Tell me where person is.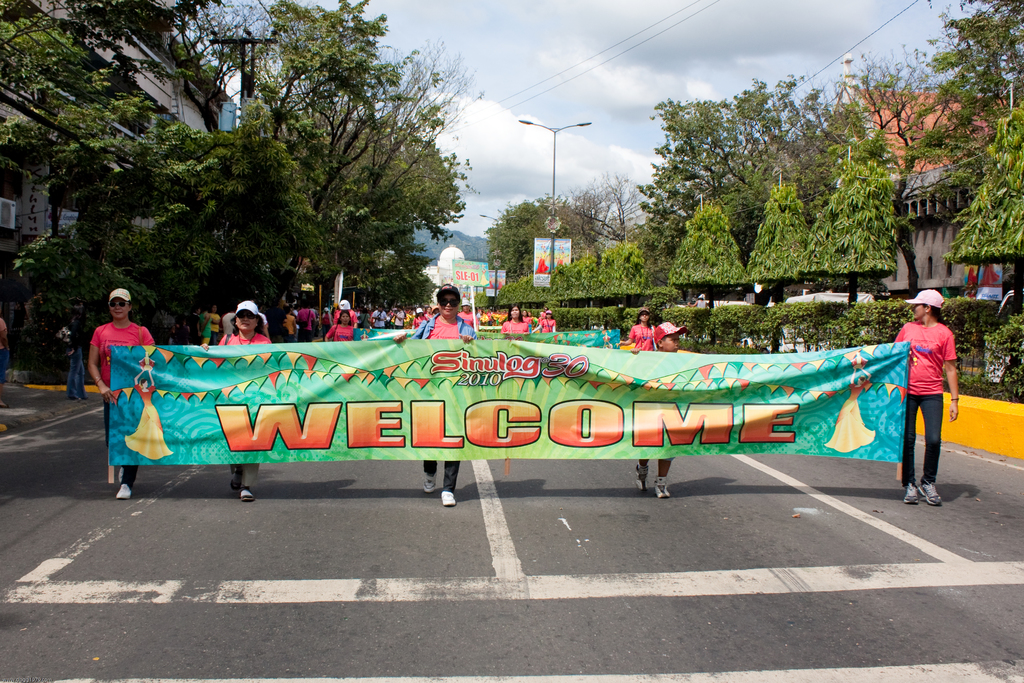
person is at [left=623, top=304, right=655, bottom=357].
